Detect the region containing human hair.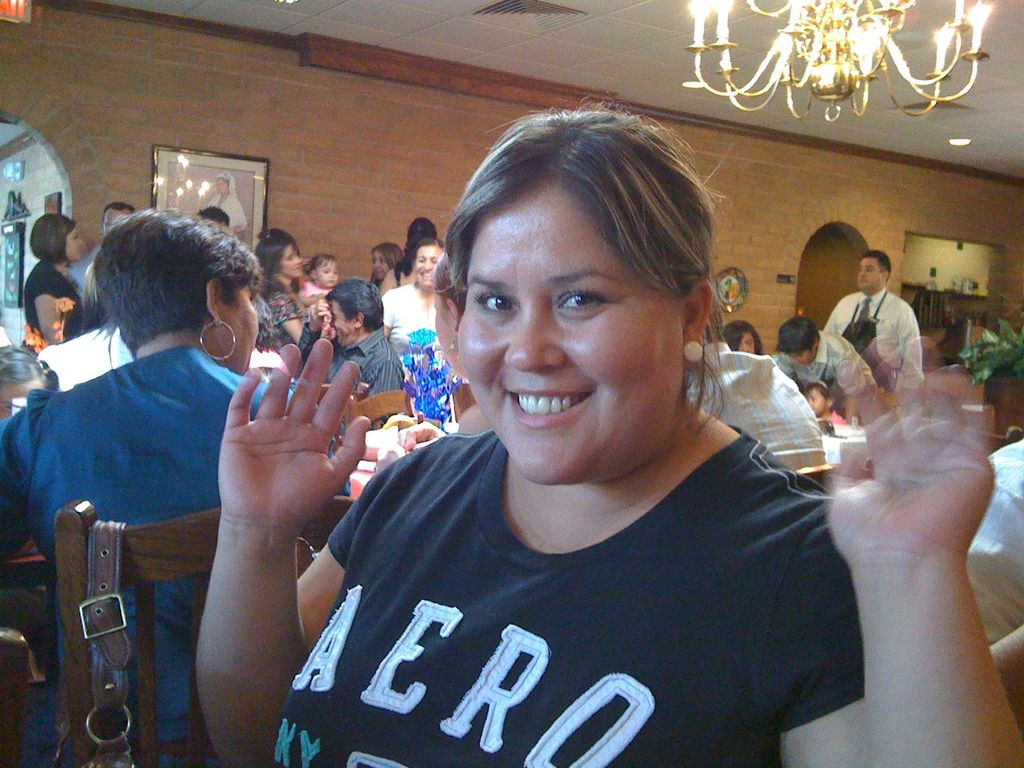
415, 108, 751, 475.
